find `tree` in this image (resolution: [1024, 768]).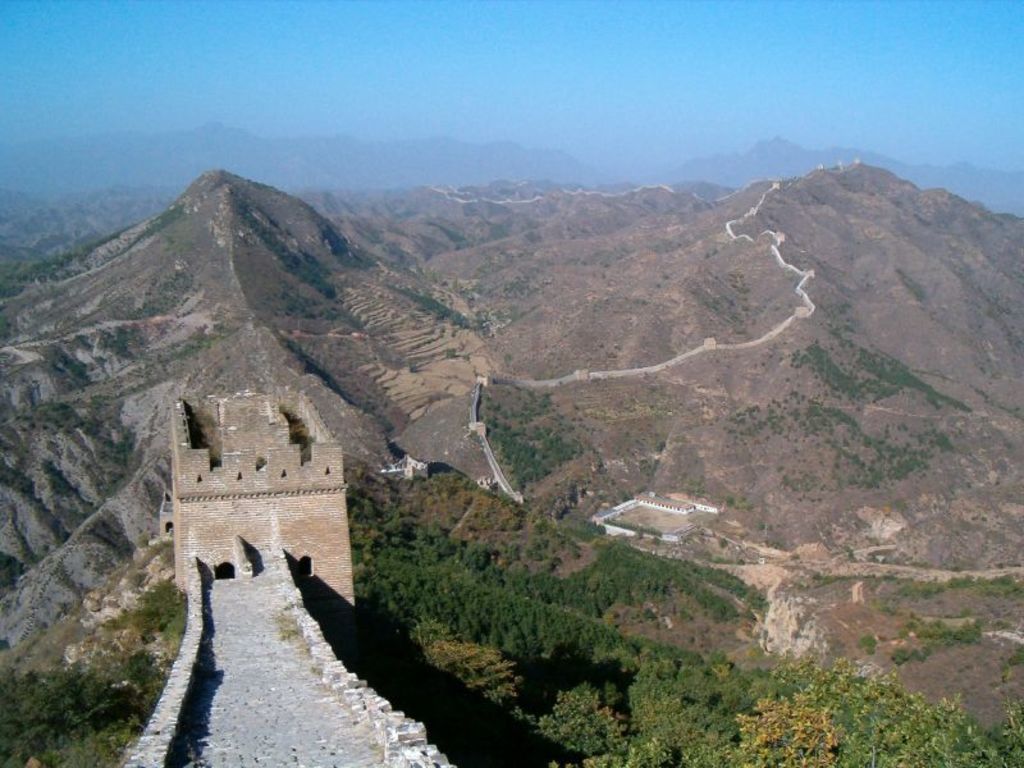
526:685:631:763.
